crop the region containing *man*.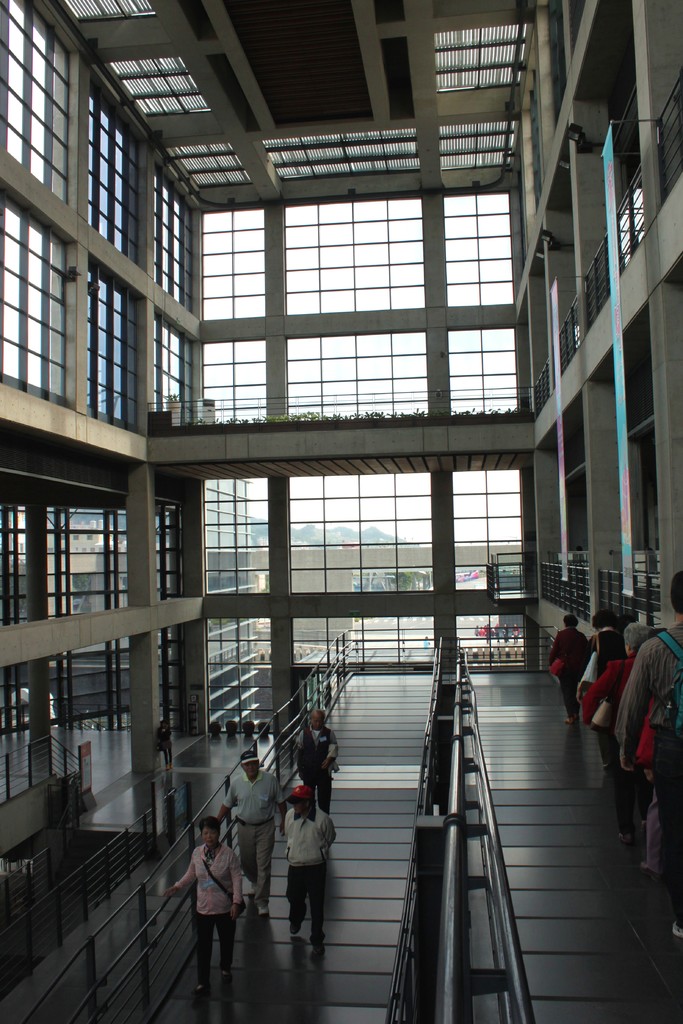
Crop region: <region>547, 614, 594, 724</region>.
